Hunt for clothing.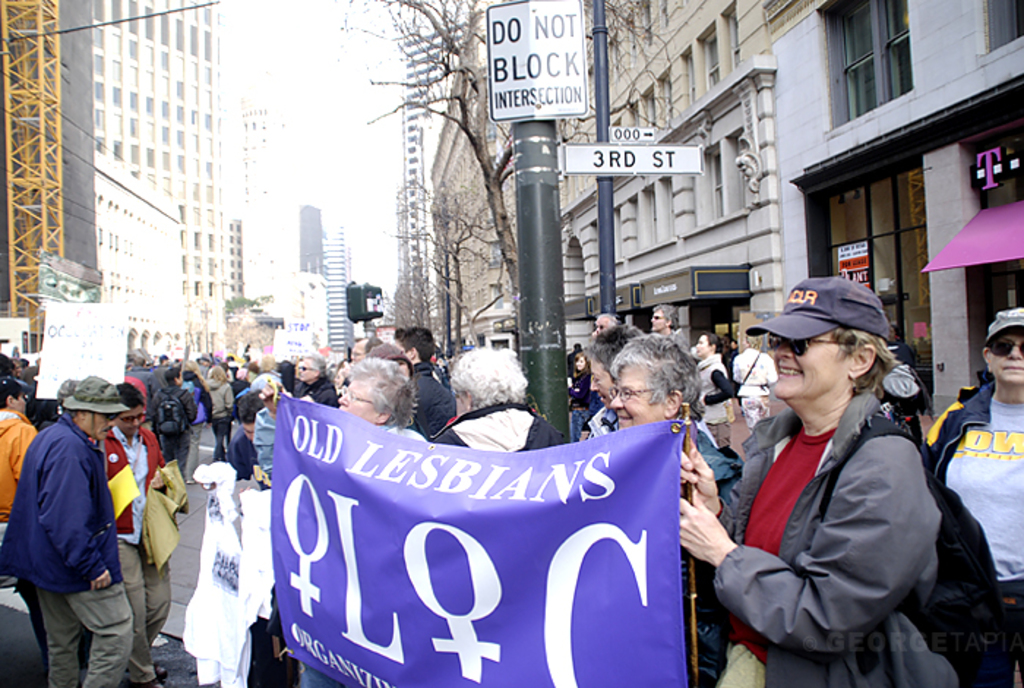
Hunted down at Rect(430, 397, 578, 451).
